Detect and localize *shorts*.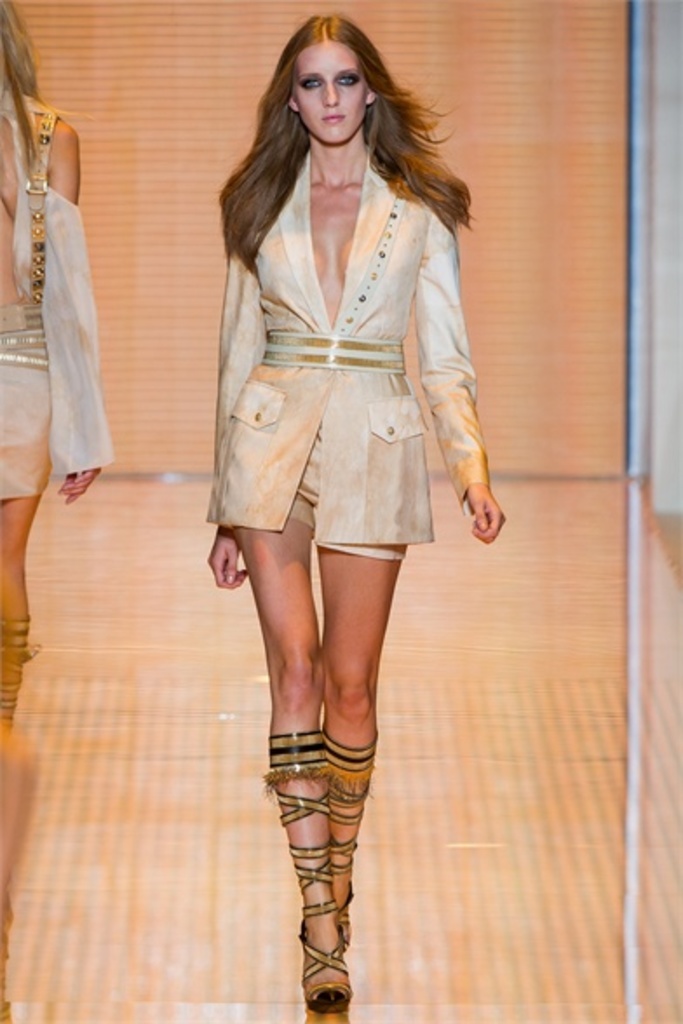
Localized at 287, 427, 402, 559.
